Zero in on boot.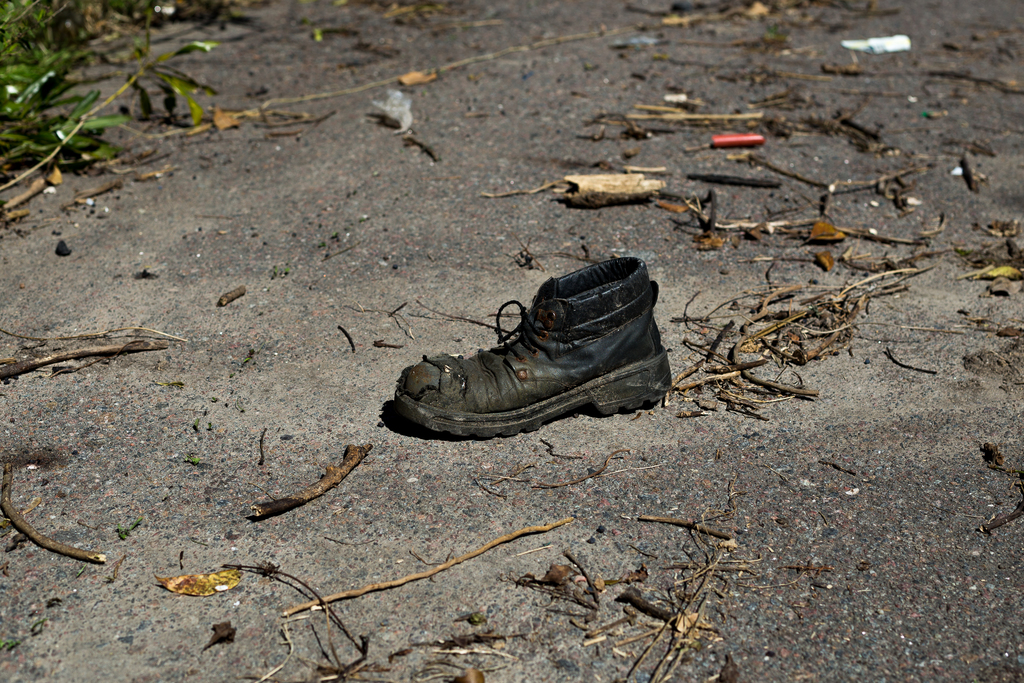
Zeroed in: 440, 251, 671, 434.
